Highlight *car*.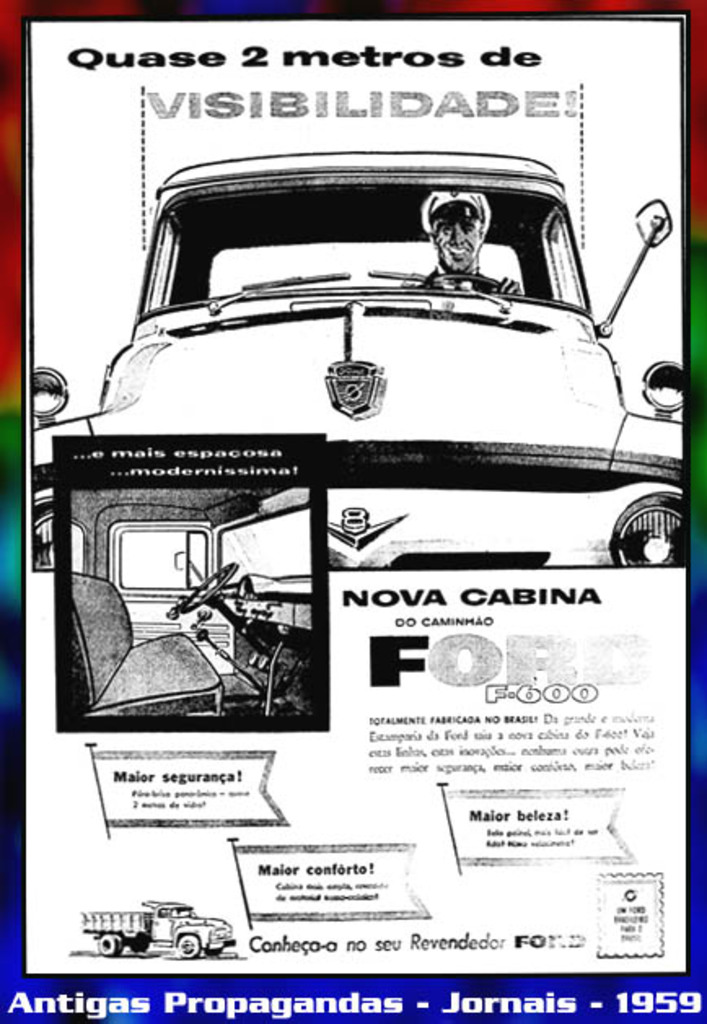
Highlighted region: <bbox>59, 122, 679, 415</bbox>.
